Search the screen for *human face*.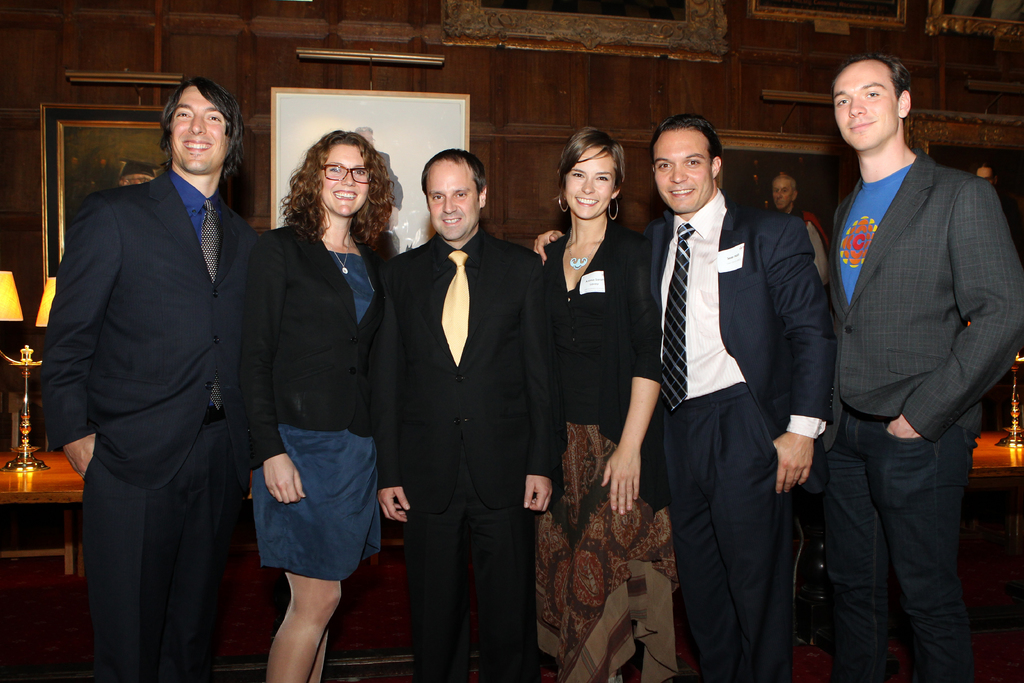
Found at l=771, t=181, r=794, b=211.
